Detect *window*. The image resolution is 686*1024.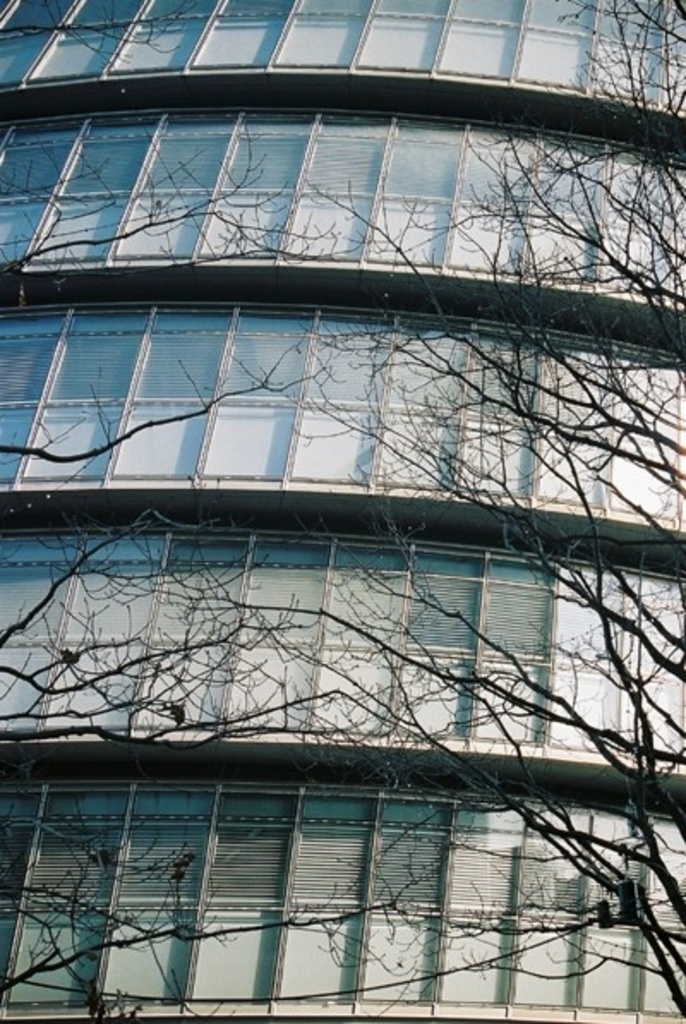
(45,304,135,412).
